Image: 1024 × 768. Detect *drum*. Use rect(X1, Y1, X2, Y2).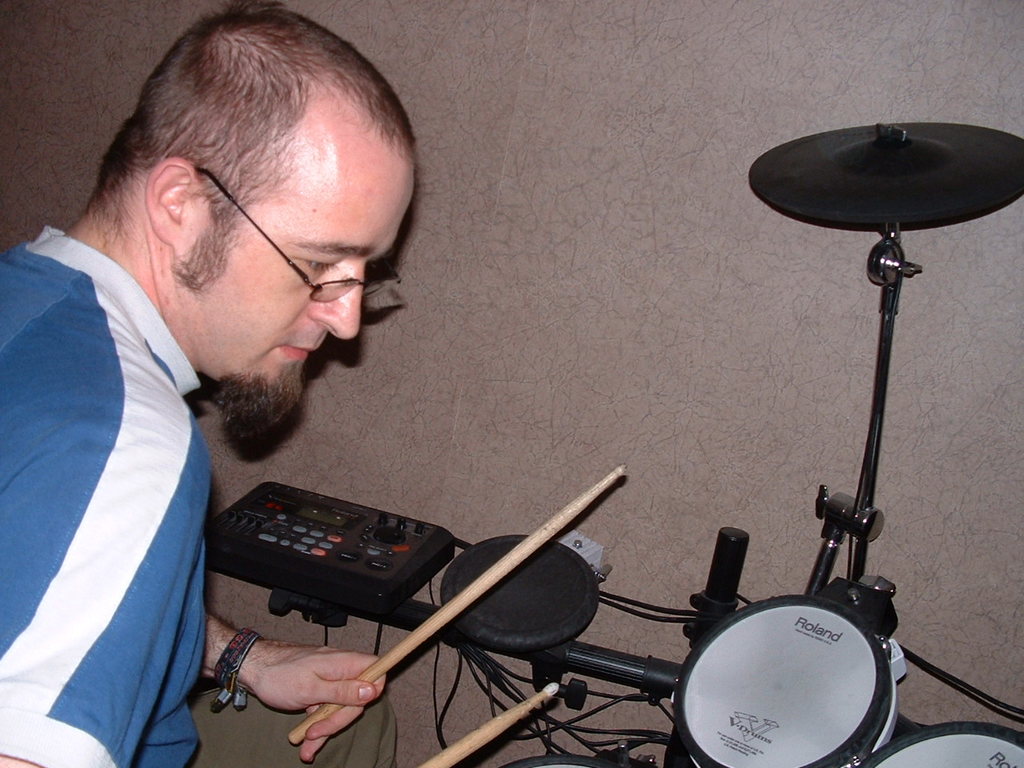
rect(856, 724, 1023, 767).
